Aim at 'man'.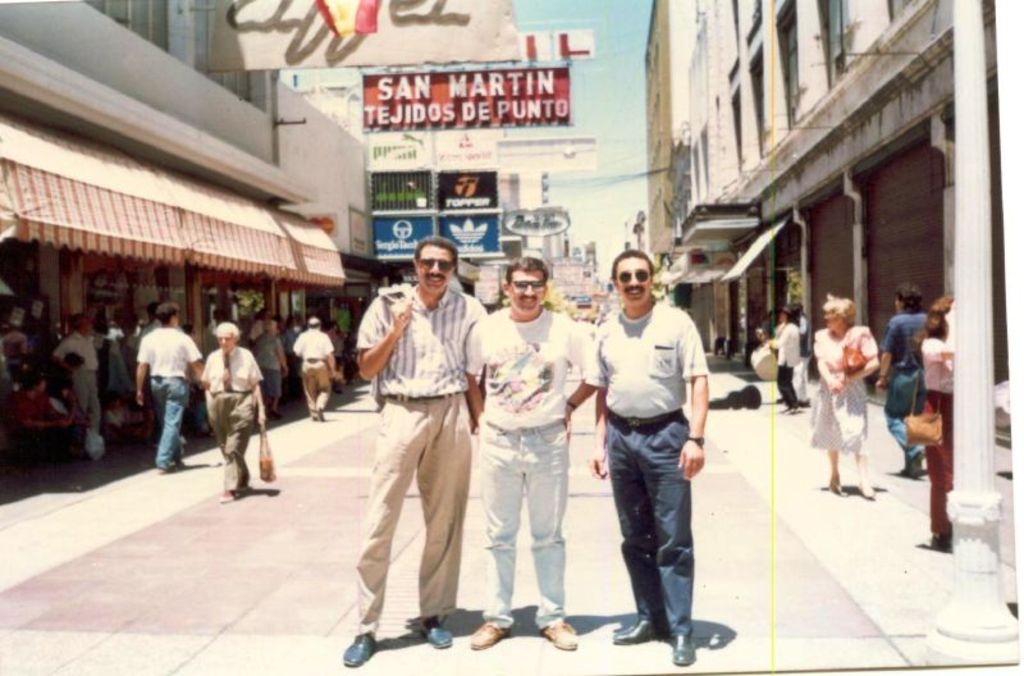
Aimed at crop(335, 232, 479, 627).
